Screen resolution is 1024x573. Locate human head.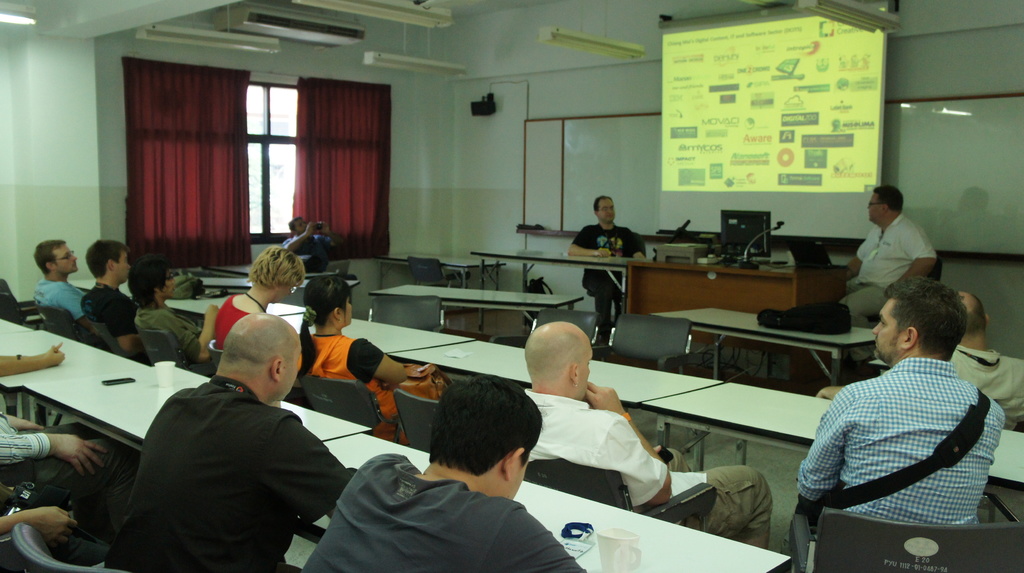
x1=956 y1=289 x2=990 y2=344.
